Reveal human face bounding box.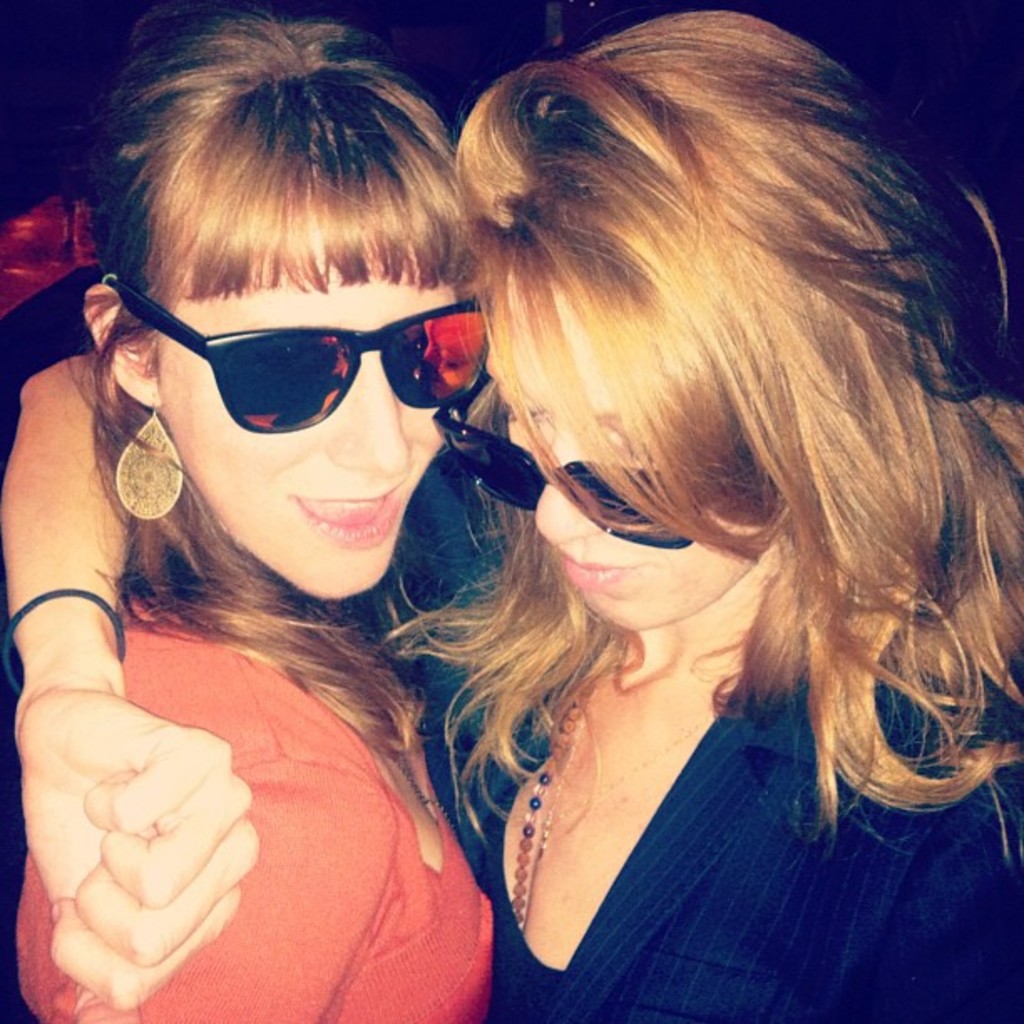
Revealed: Rect(159, 181, 475, 599).
